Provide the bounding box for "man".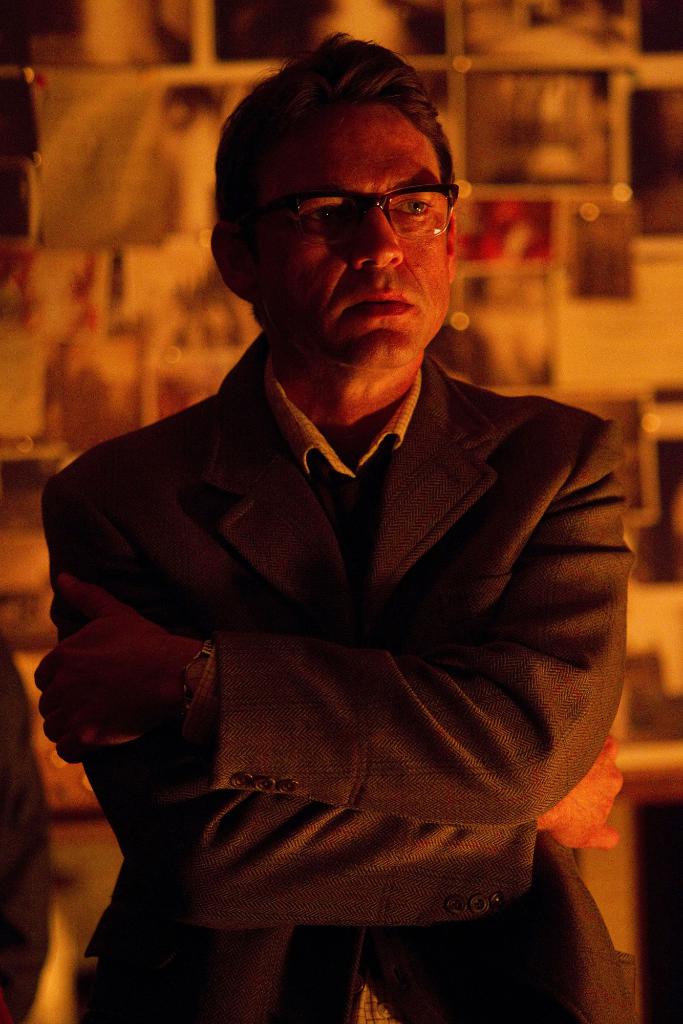
35,27,659,1023.
